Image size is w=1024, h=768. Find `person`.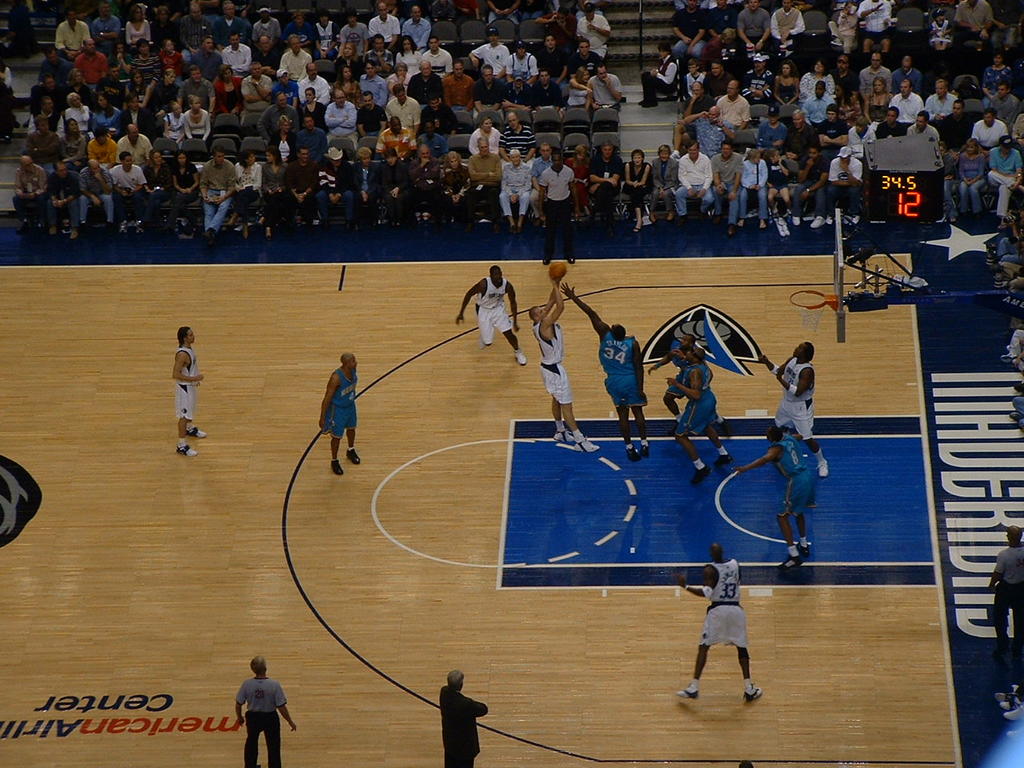
x1=500 y1=112 x2=534 y2=162.
